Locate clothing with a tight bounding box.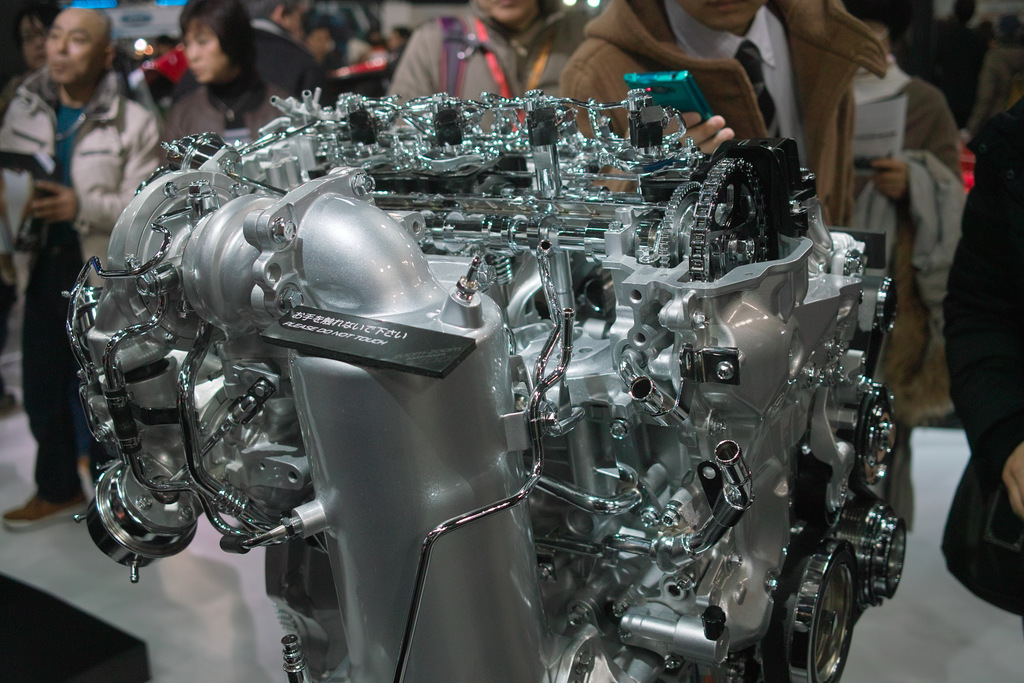
left=948, top=108, right=1023, bottom=618.
